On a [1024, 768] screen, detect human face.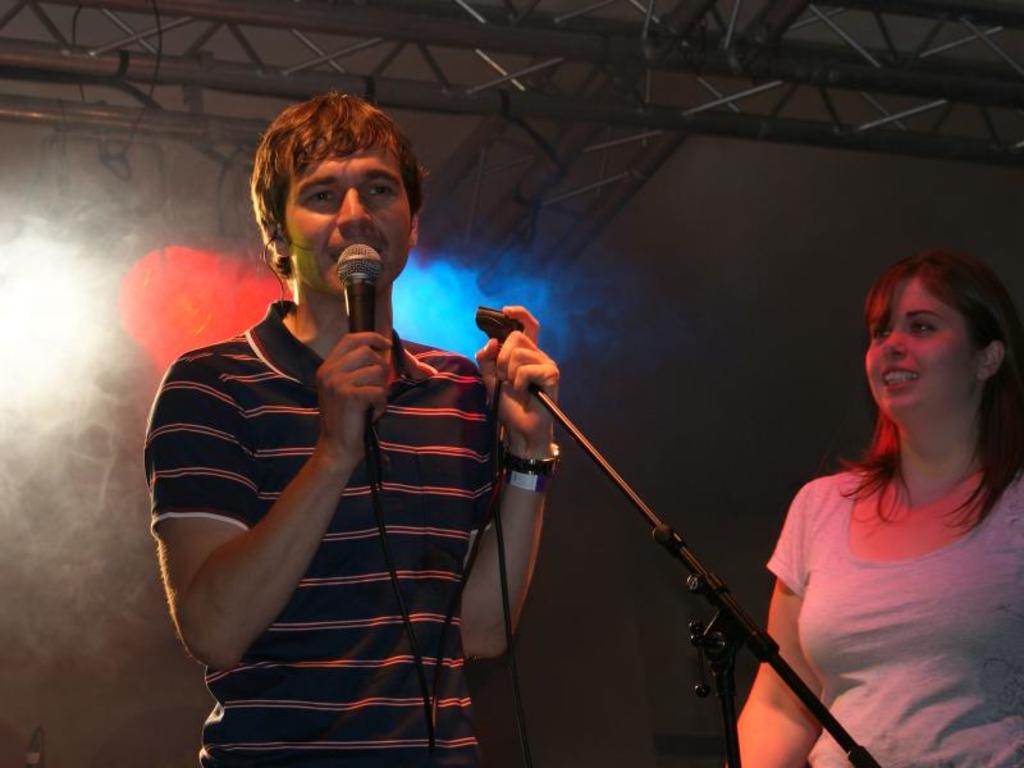
crop(863, 270, 975, 419).
